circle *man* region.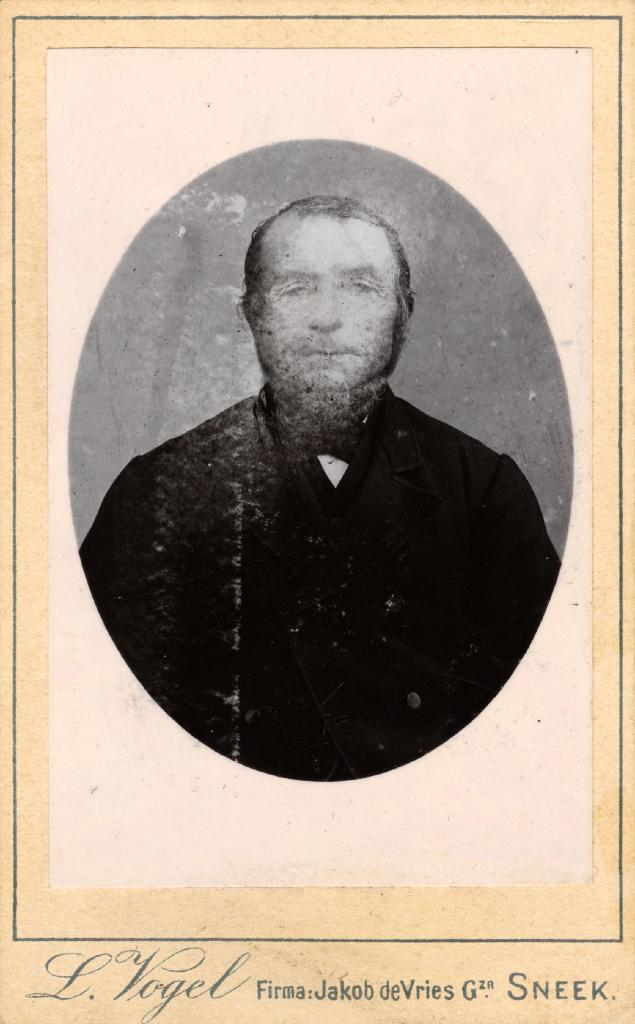
Region: locate(86, 178, 558, 803).
